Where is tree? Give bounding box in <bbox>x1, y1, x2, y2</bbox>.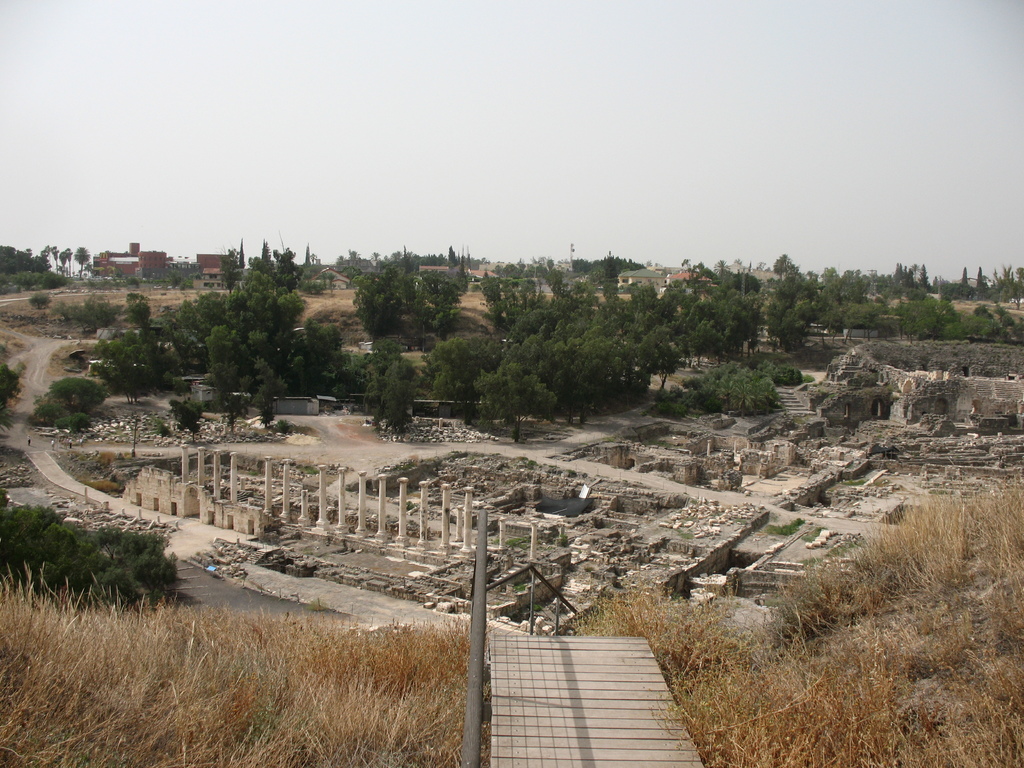
<bbox>676, 301, 723, 368</bbox>.
